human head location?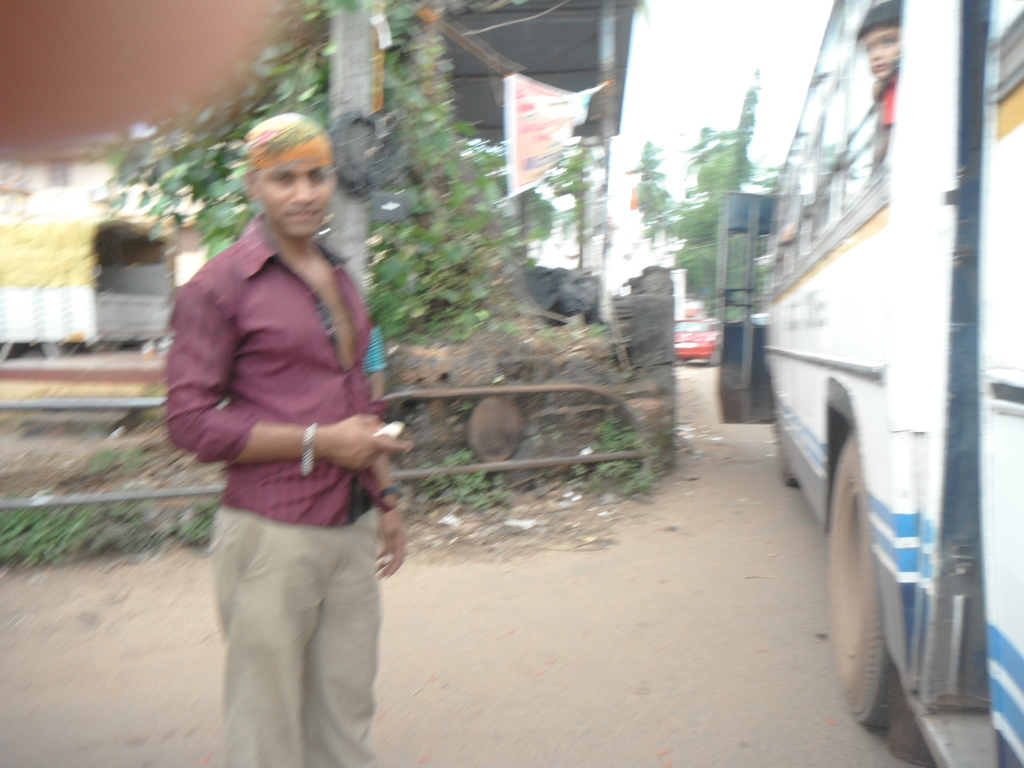
bbox=(859, 0, 906, 81)
